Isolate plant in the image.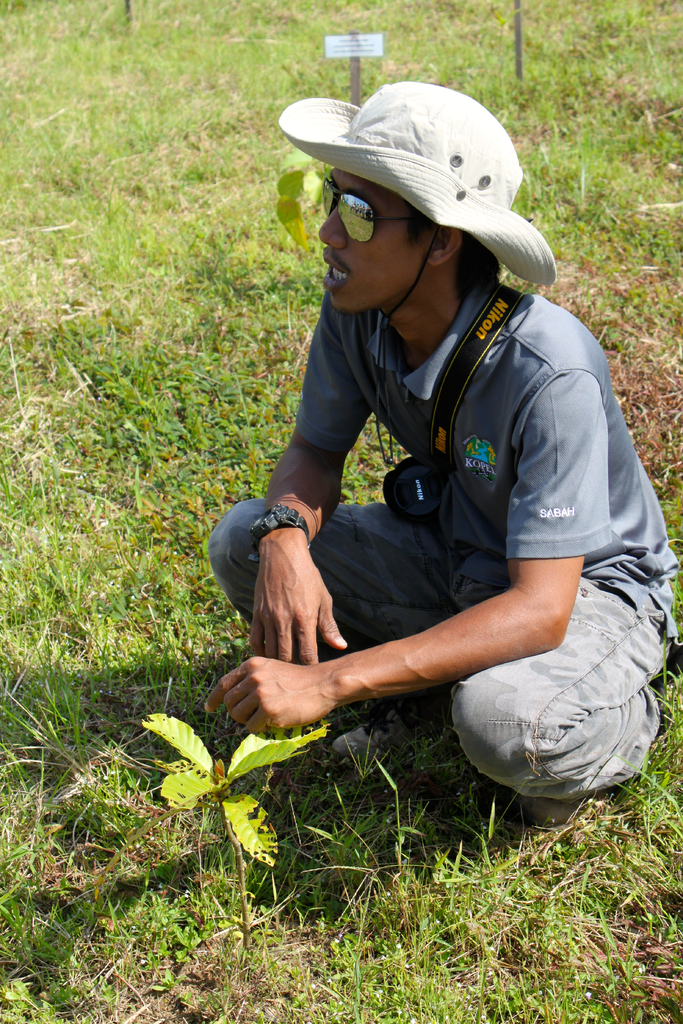
Isolated region: rect(144, 708, 336, 958).
